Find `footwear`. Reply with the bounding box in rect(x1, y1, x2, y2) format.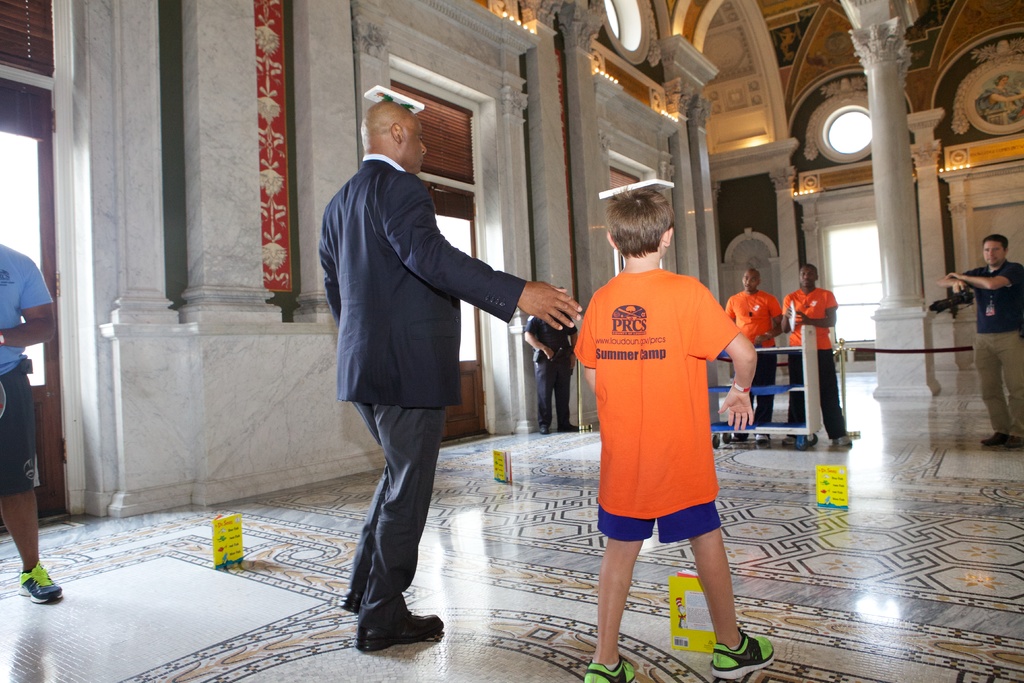
rect(19, 557, 67, 599).
